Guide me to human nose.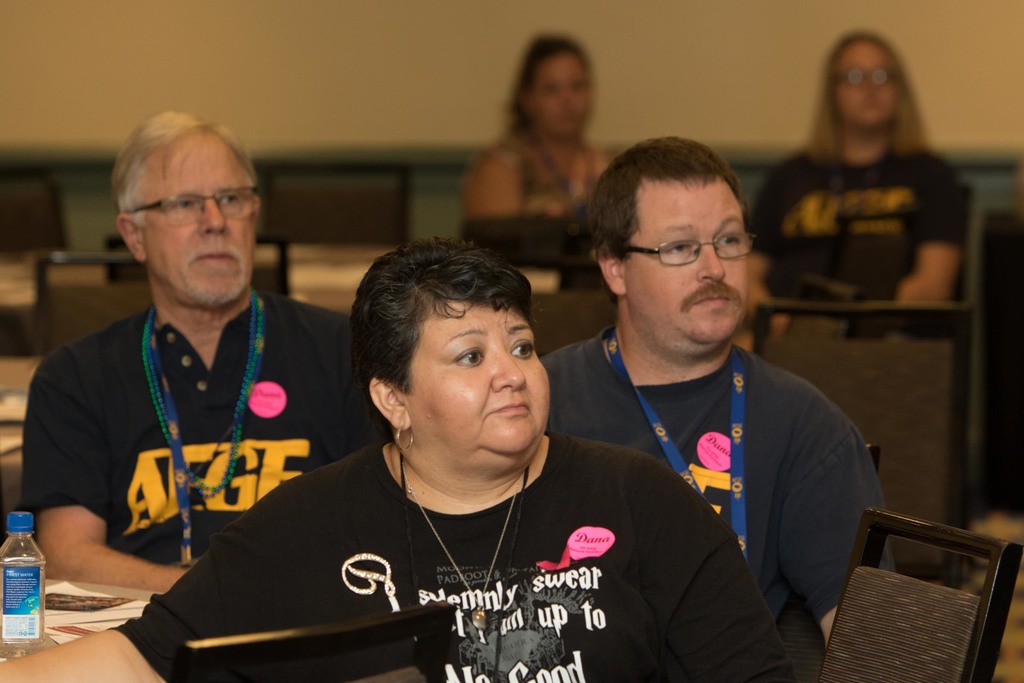
Guidance: locate(493, 345, 523, 391).
